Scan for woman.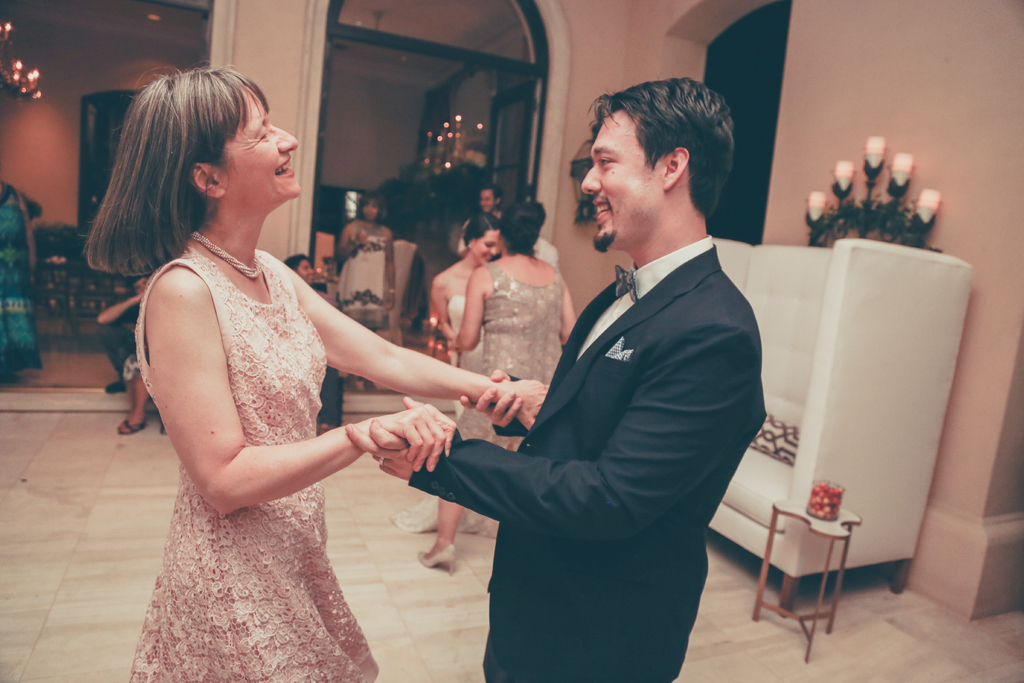
Scan result: {"left": 419, "top": 202, "right": 578, "bottom": 575}.
